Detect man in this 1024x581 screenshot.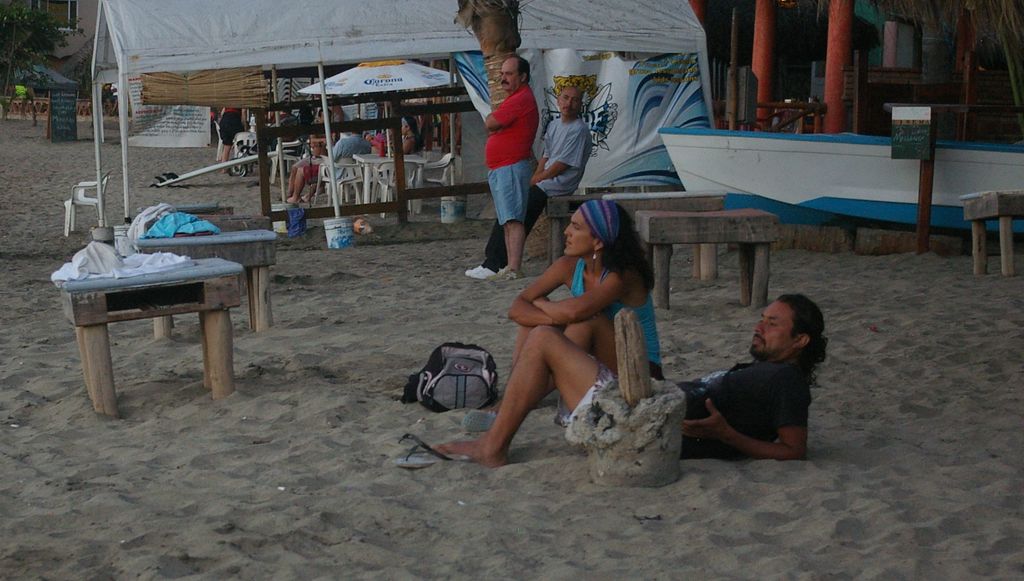
Detection: x1=465, y1=85, x2=596, y2=277.
